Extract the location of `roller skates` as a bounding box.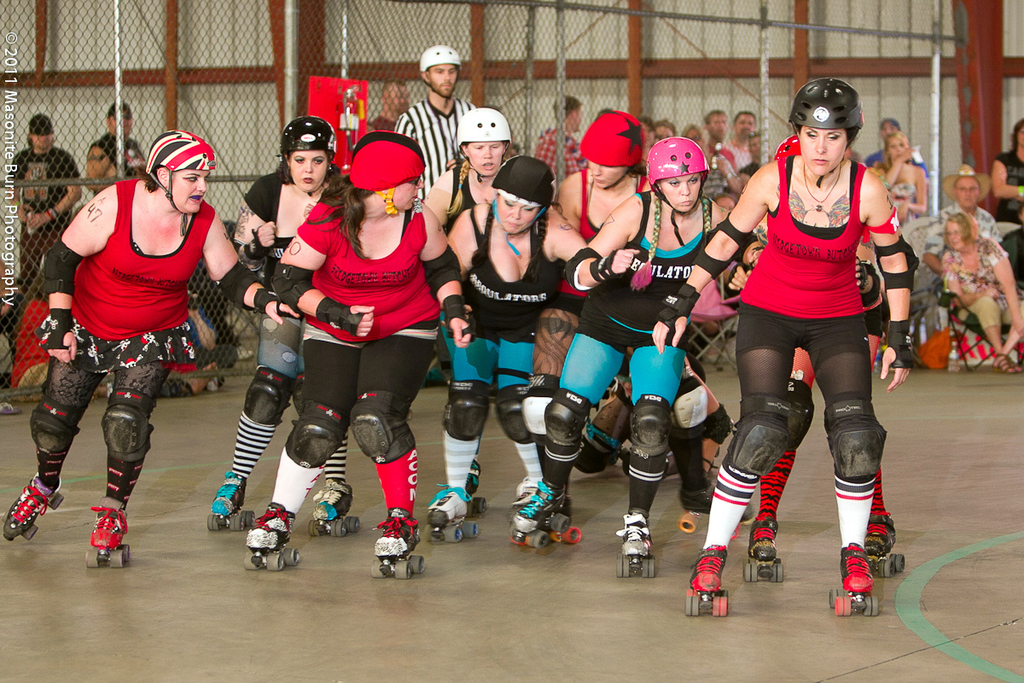
[678, 474, 754, 531].
